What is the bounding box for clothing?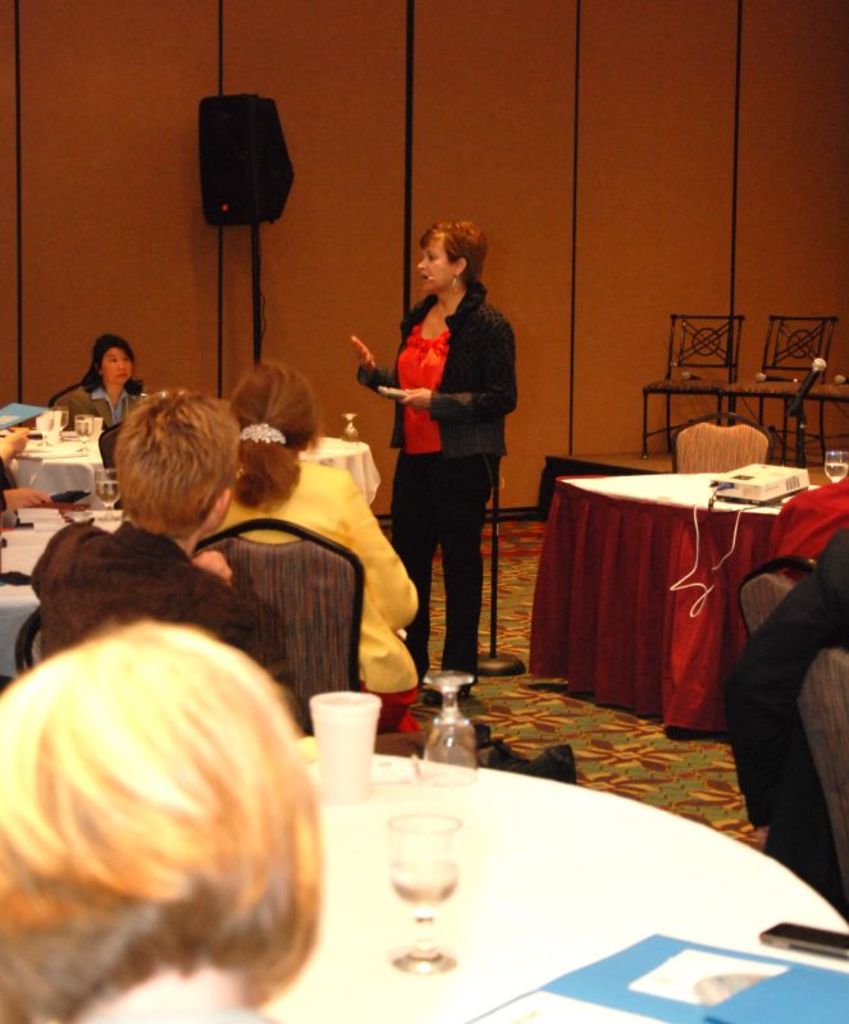
[0,452,15,534].
